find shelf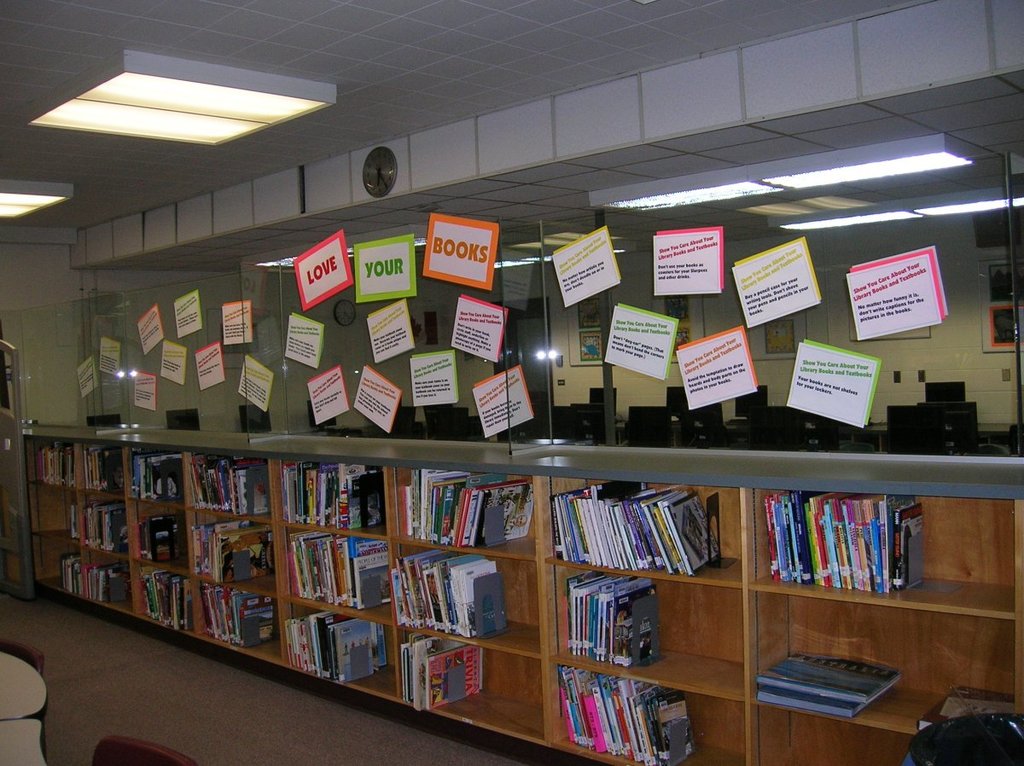
rect(276, 528, 396, 627)
